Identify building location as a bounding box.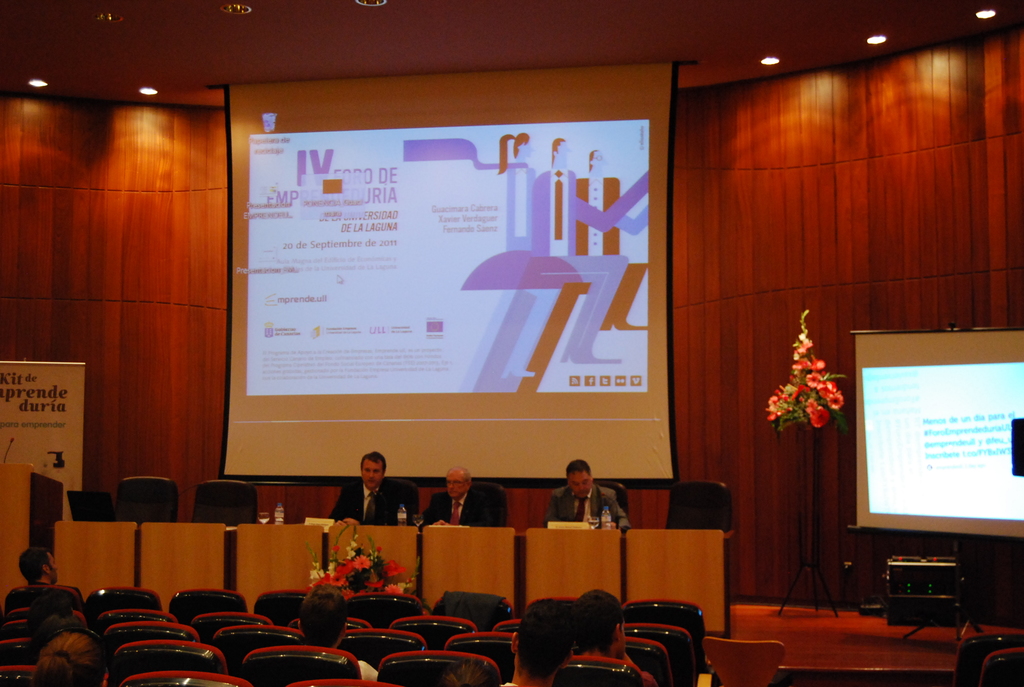
crop(0, 0, 1023, 686).
